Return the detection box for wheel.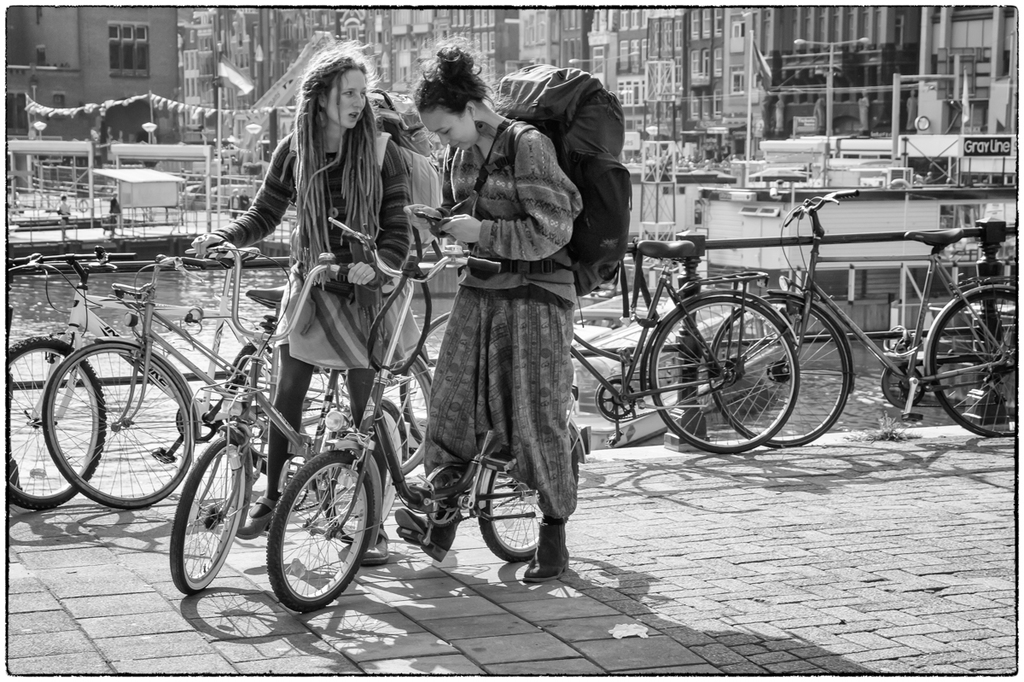
locate(267, 452, 375, 613).
